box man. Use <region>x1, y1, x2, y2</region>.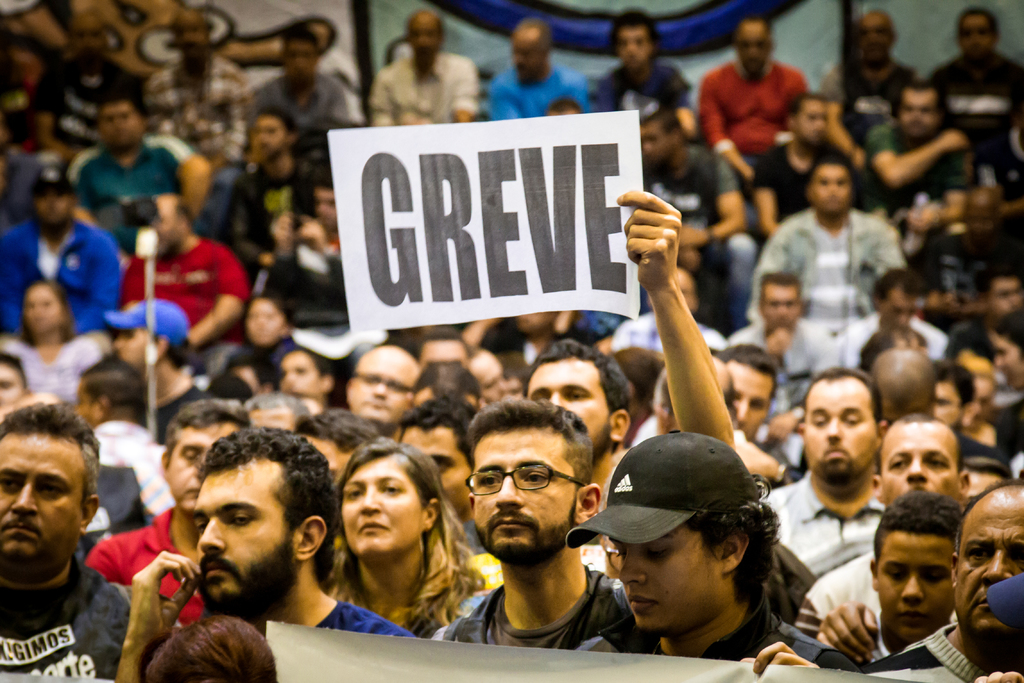
<region>146, 5, 244, 167</region>.
